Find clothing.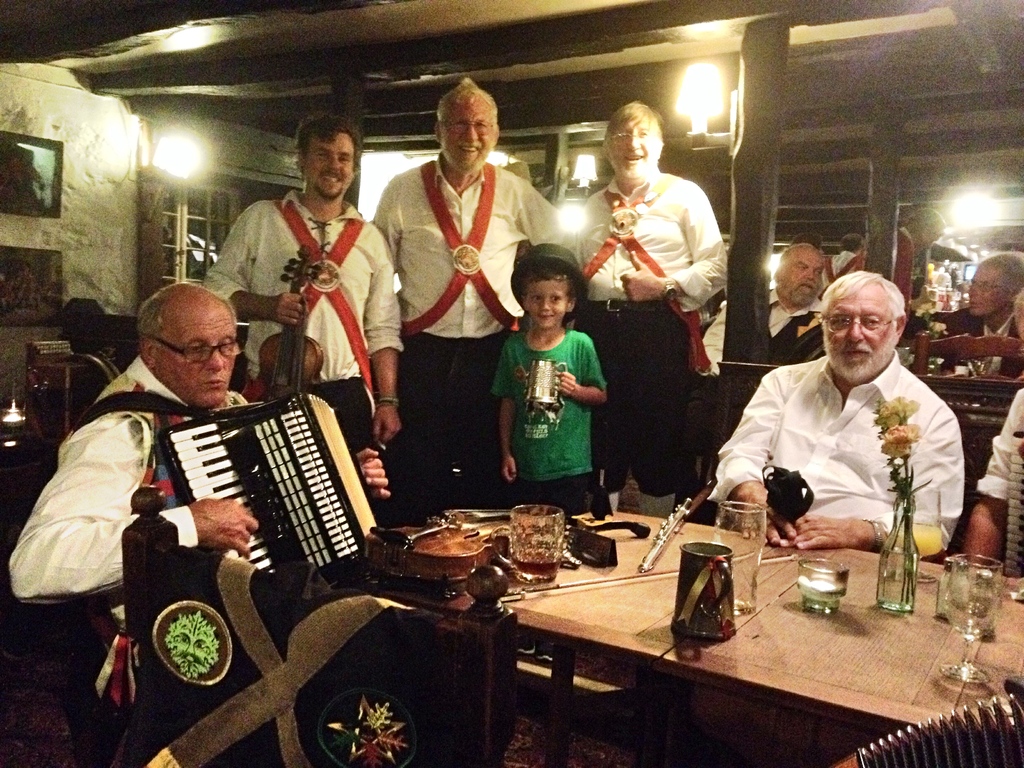
bbox=(713, 357, 964, 550).
